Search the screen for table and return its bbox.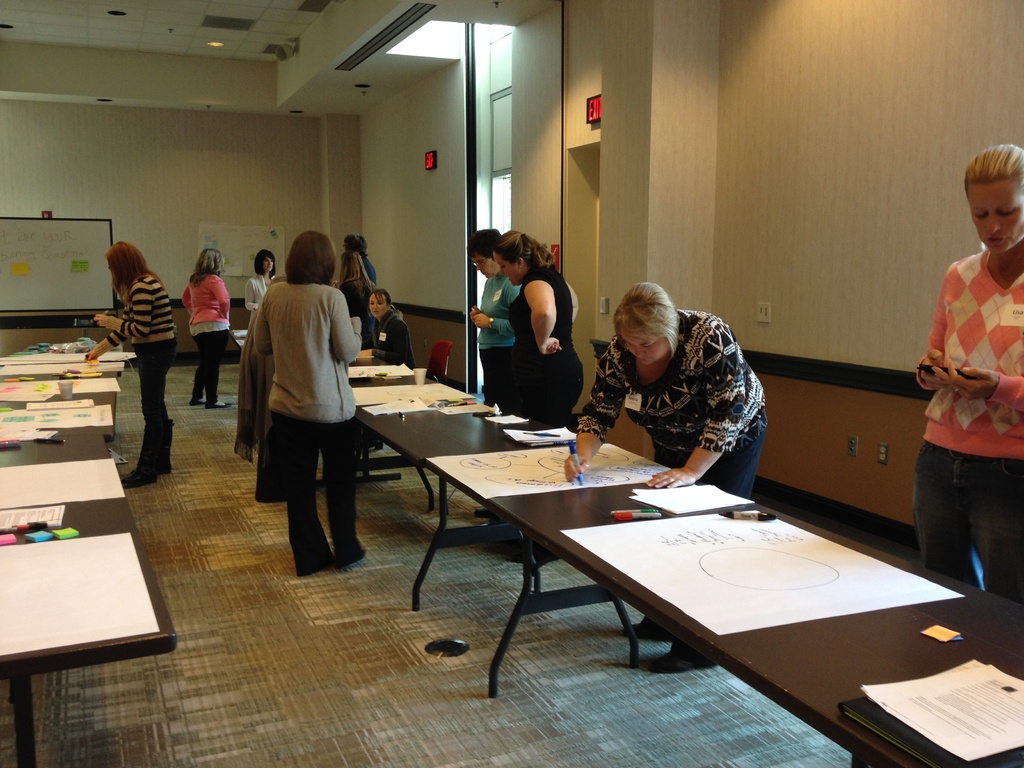
Found: {"x1": 0, "y1": 342, "x2": 132, "y2": 442}.
